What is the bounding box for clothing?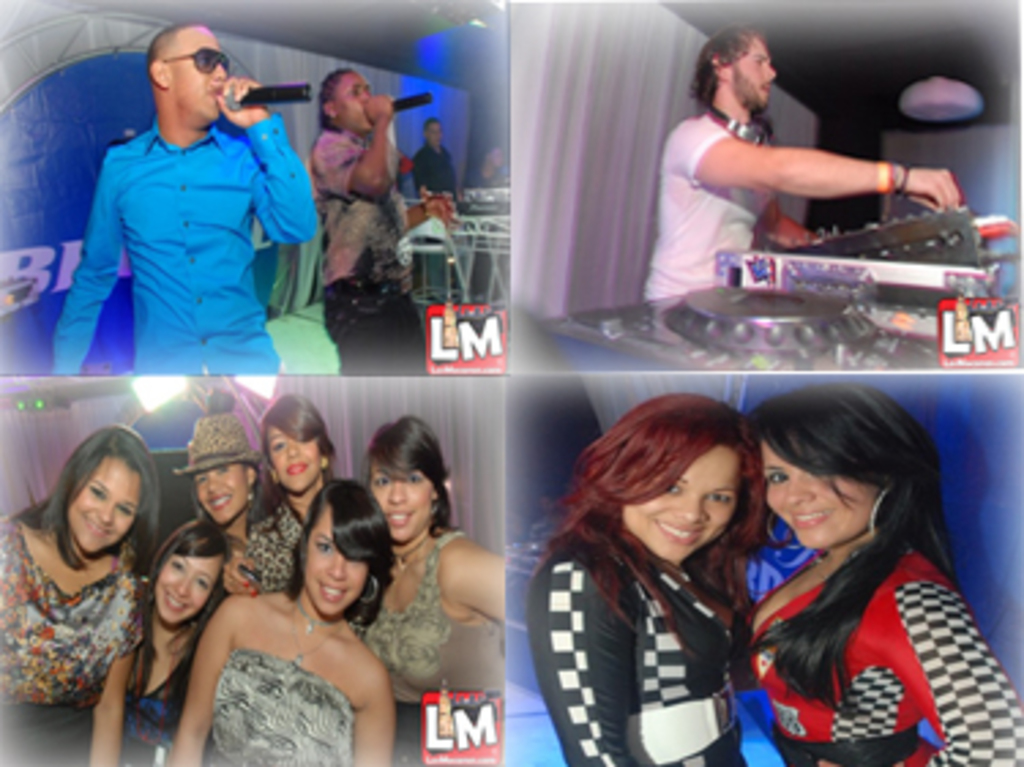
[205, 636, 366, 764].
